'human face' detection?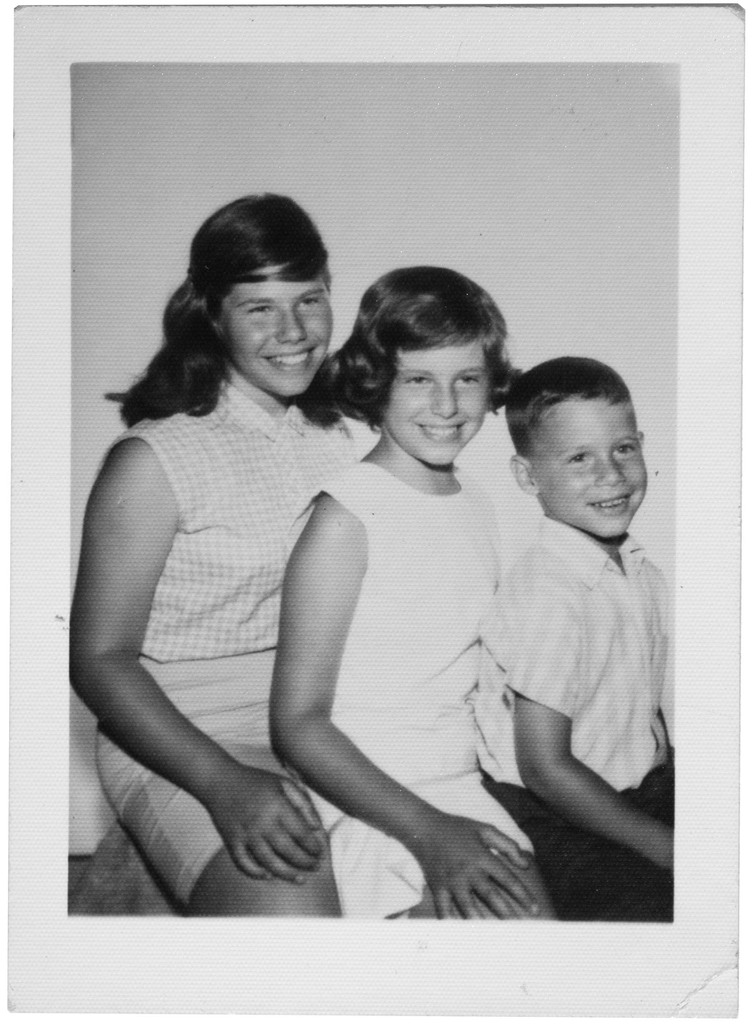
536,397,648,536
